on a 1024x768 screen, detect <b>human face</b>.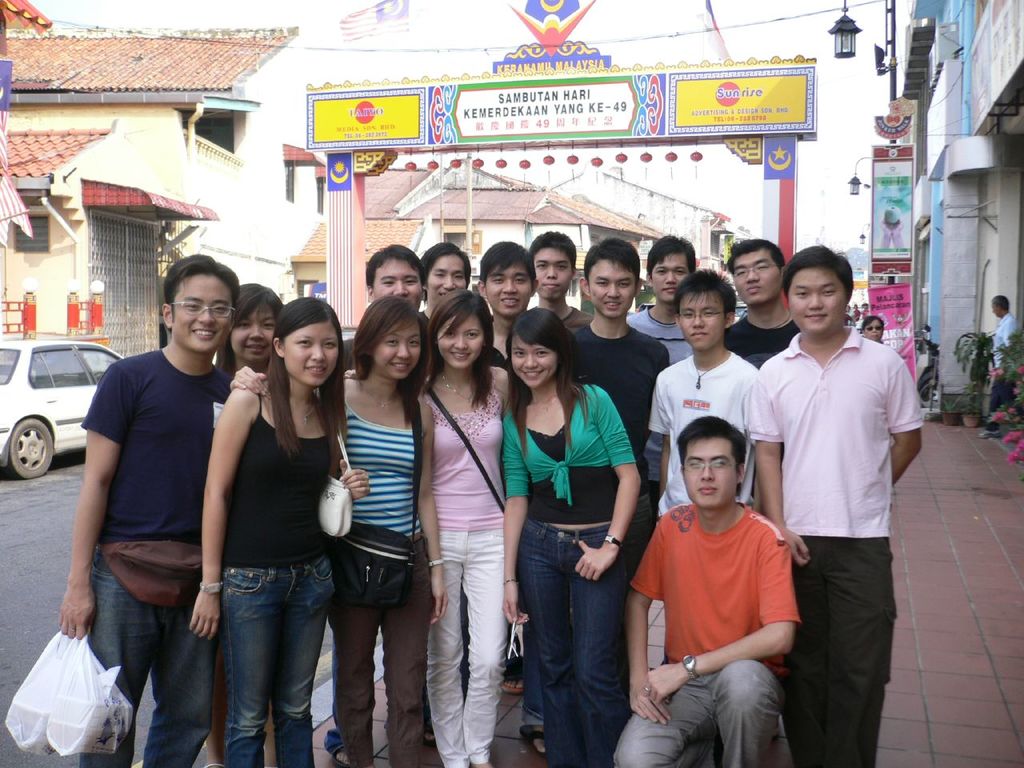
left=278, top=323, right=345, bottom=393.
